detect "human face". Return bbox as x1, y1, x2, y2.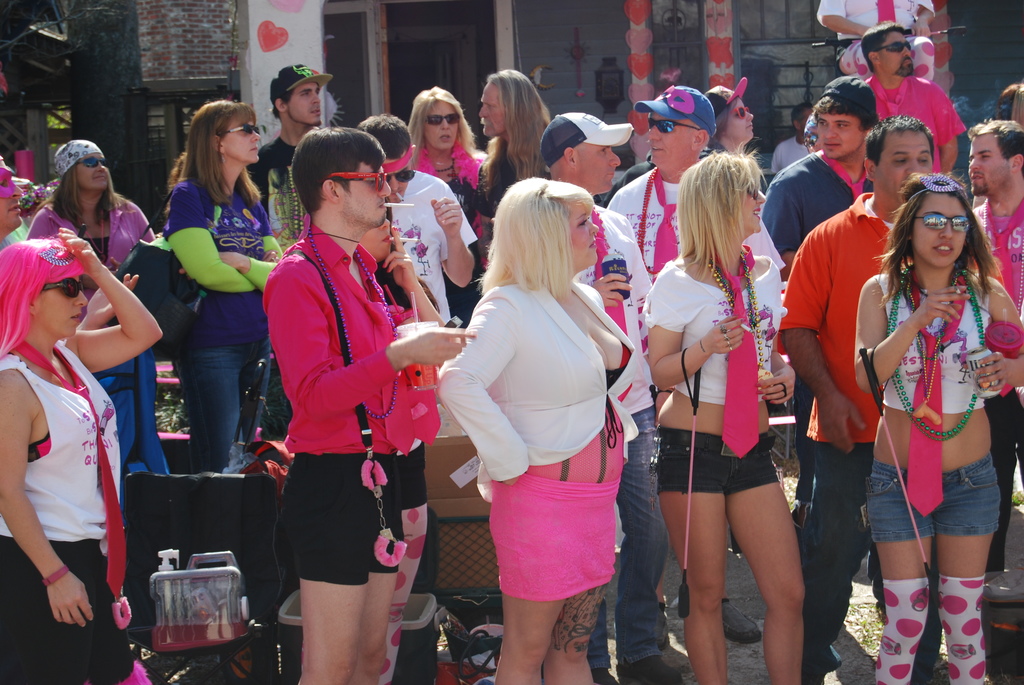
817, 110, 865, 156.
